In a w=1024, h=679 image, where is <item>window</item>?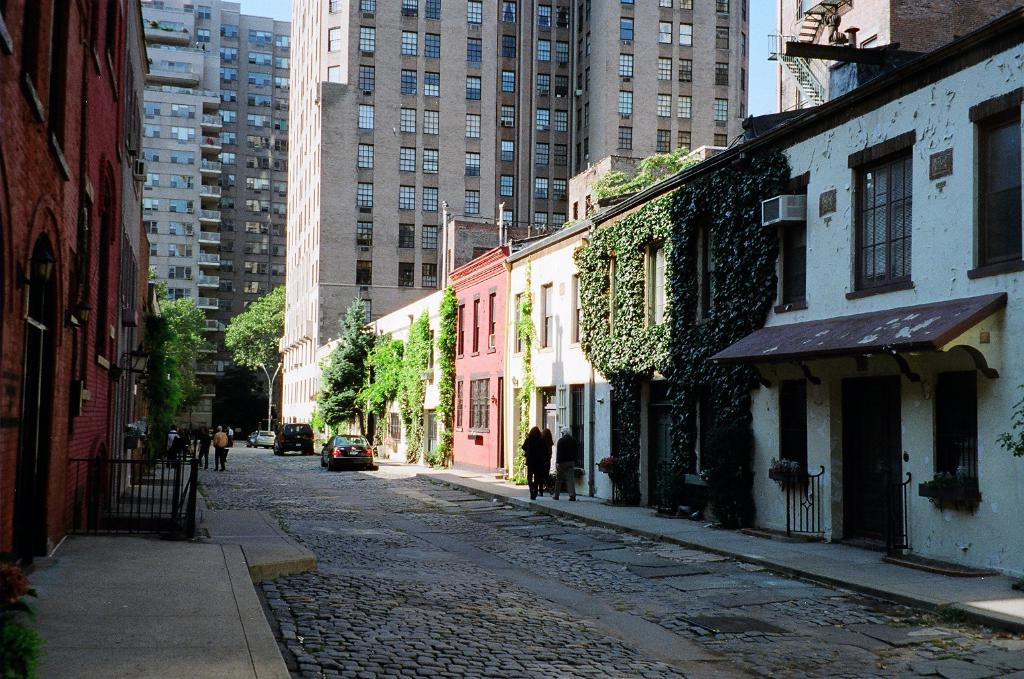
x1=534 y1=284 x2=552 y2=345.
